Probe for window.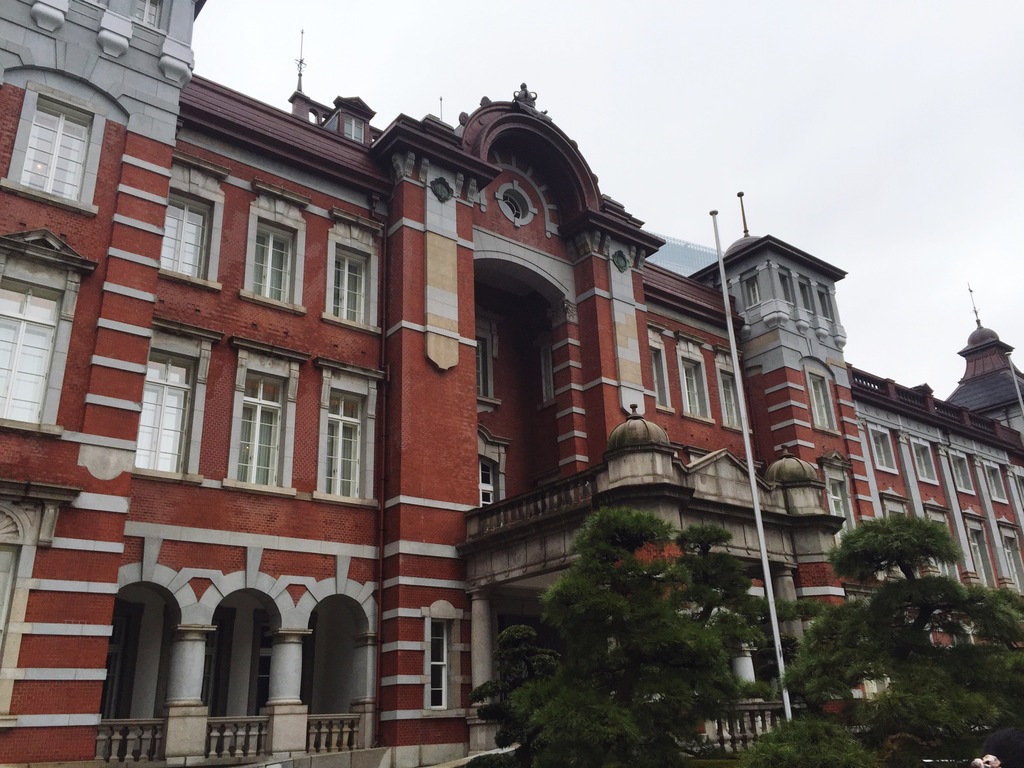
Probe result: 649,317,678,411.
